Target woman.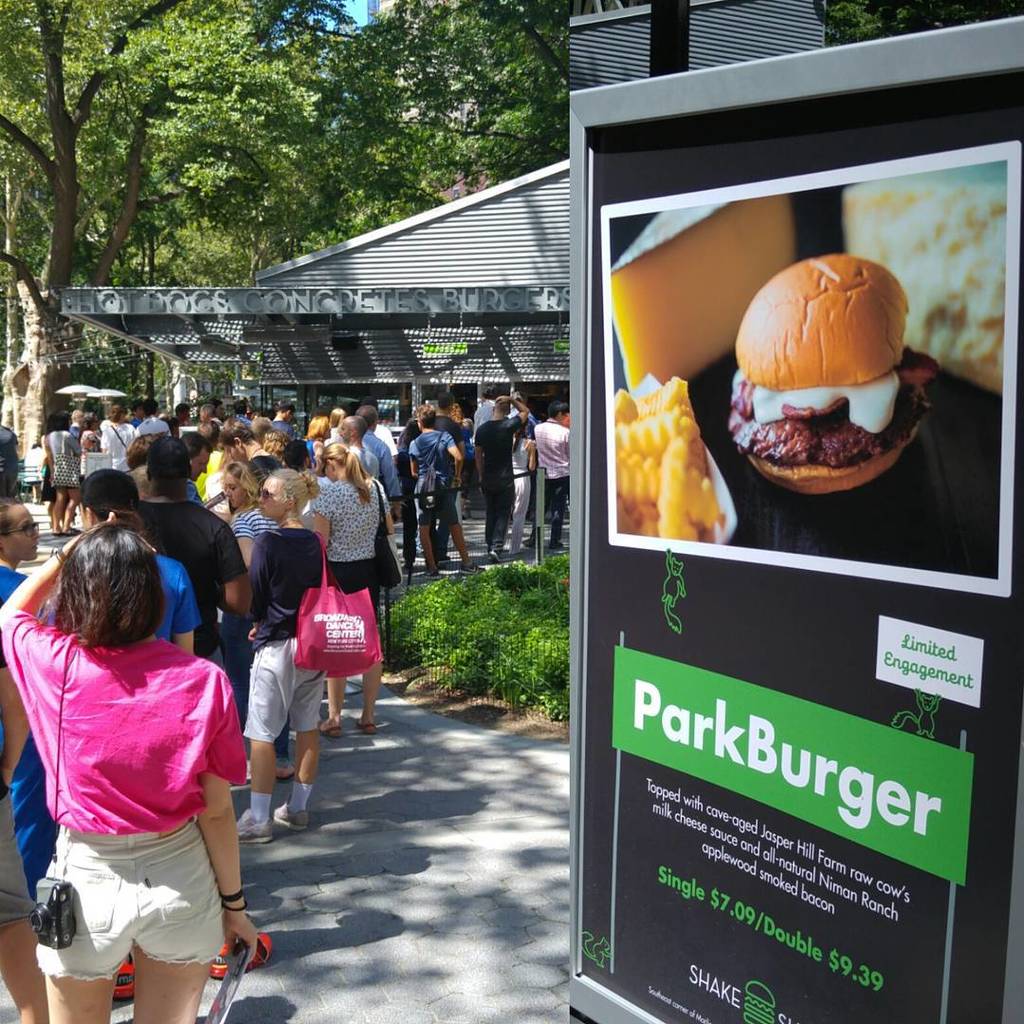
Target region: bbox(233, 467, 336, 834).
